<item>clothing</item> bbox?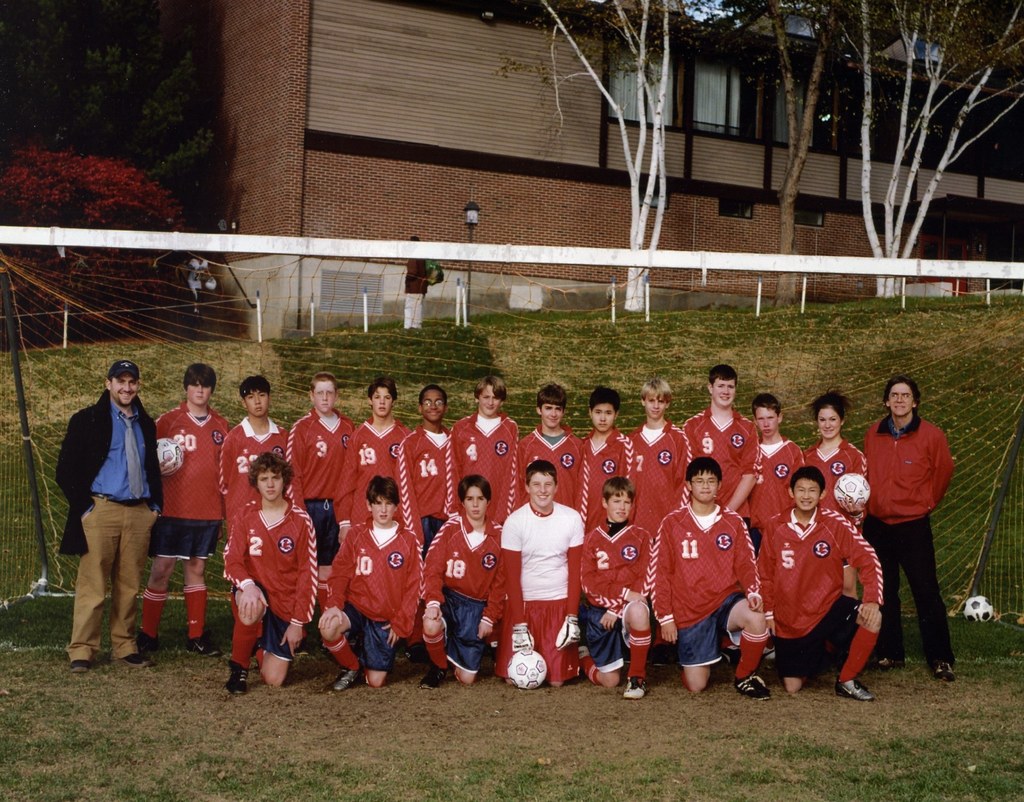
bbox=(57, 387, 163, 657)
